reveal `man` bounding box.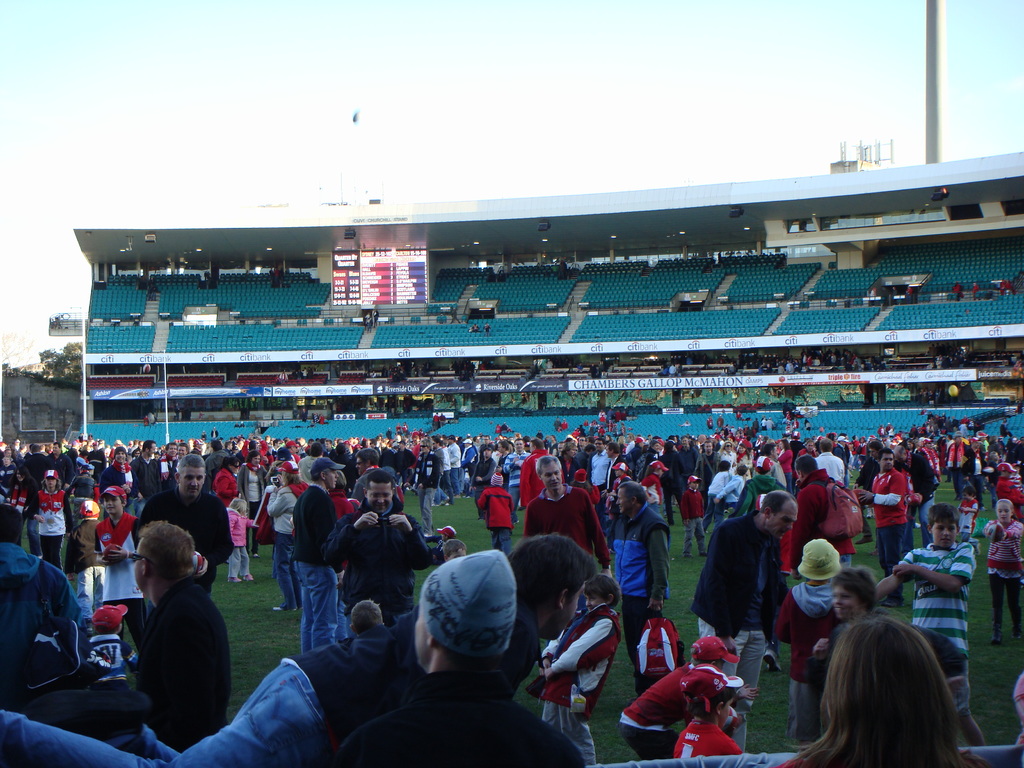
Revealed: 281/436/294/463.
